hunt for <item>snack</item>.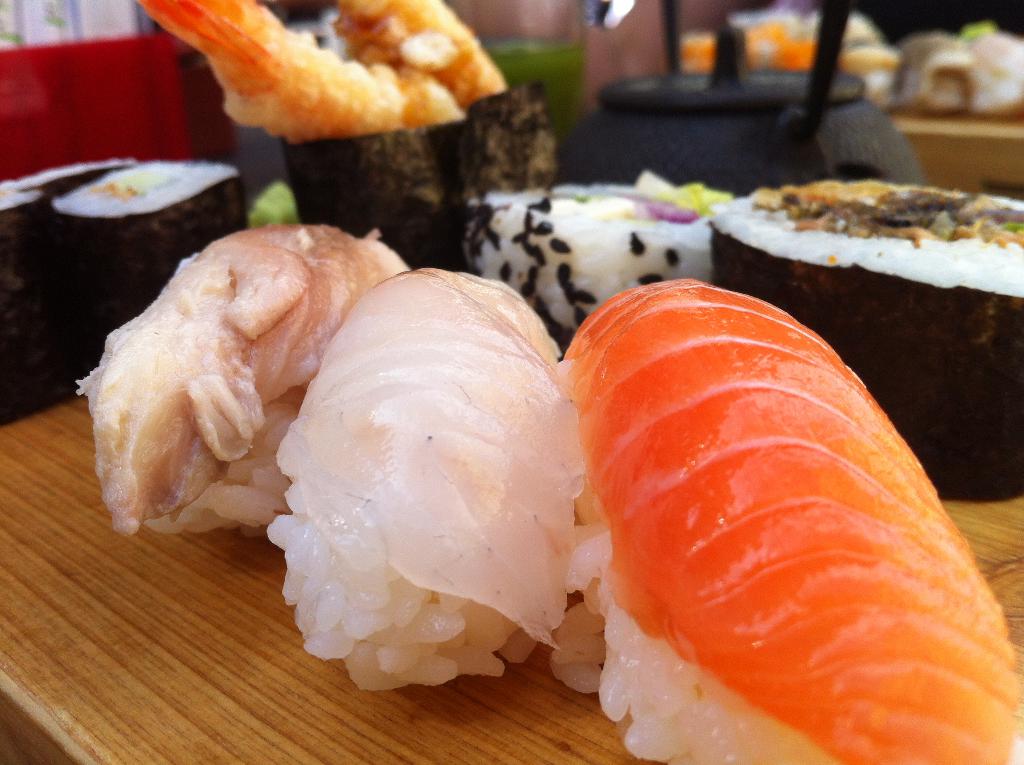
Hunted down at locate(50, 154, 250, 401).
